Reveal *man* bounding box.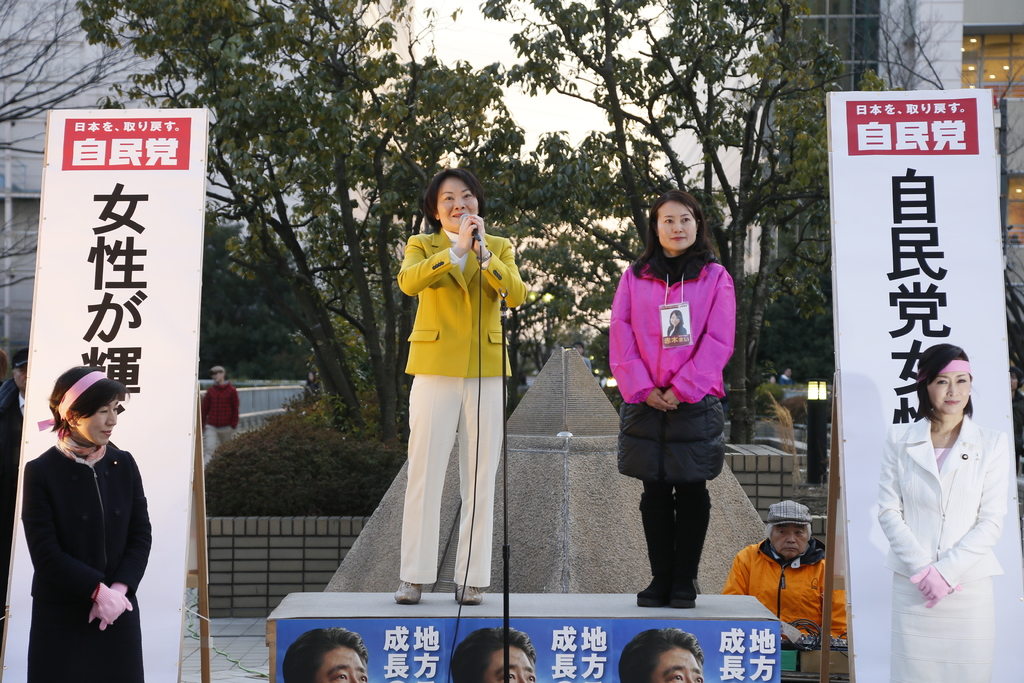
Revealed: pyautogui.locateOnScreen(620, 628, 705, 682).
